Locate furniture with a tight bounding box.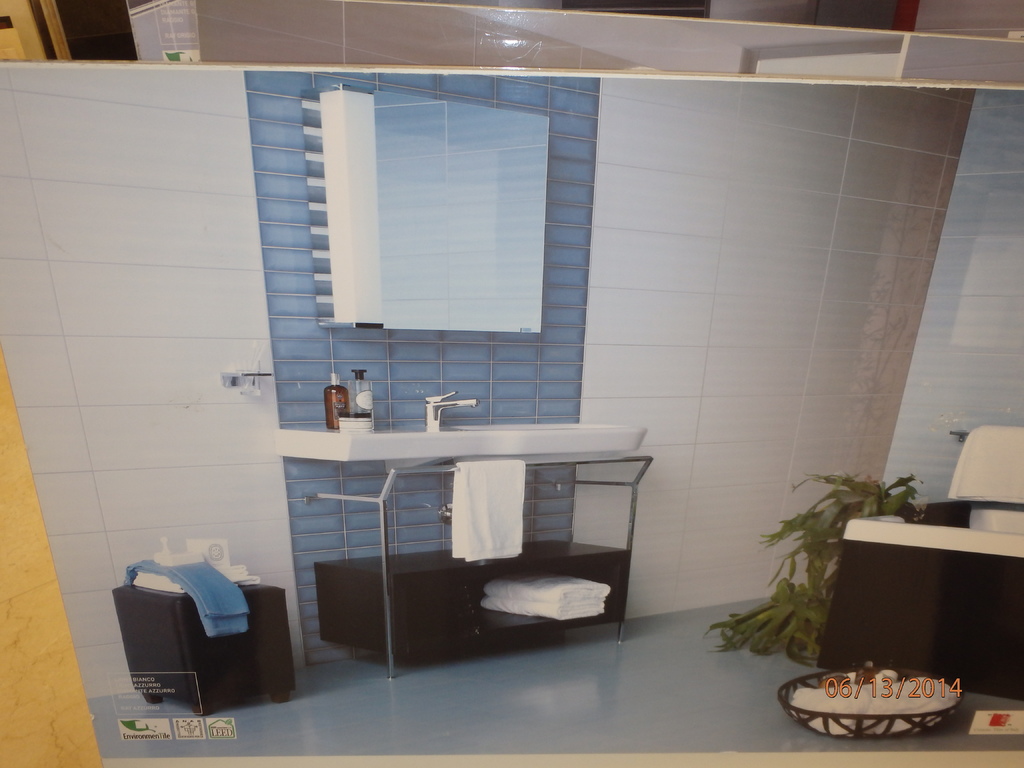
(111,588,297,719).
